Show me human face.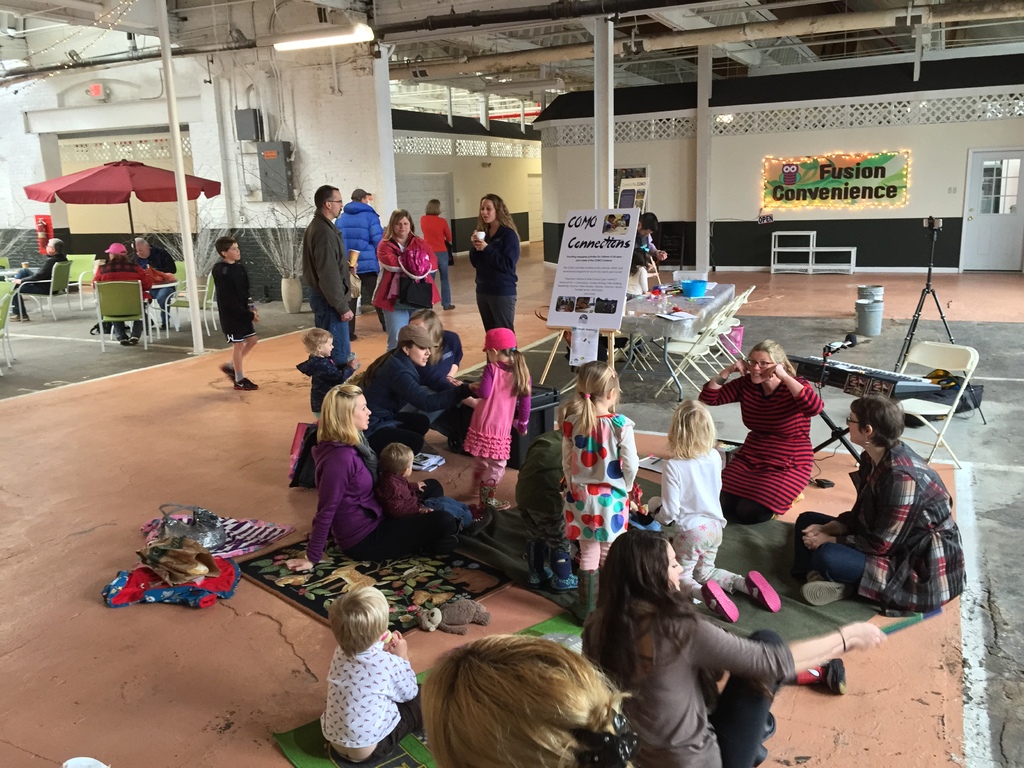
human face is here: 846, 408, 861, 445.
